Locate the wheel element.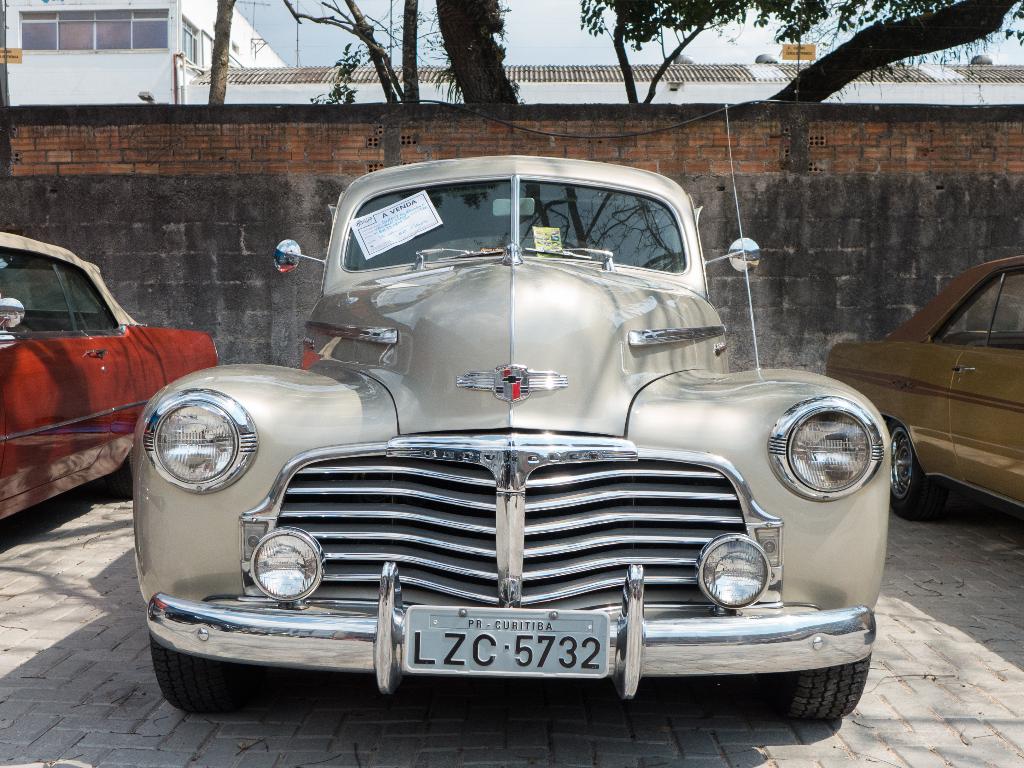
Element bbox: 889:418:963:525.
